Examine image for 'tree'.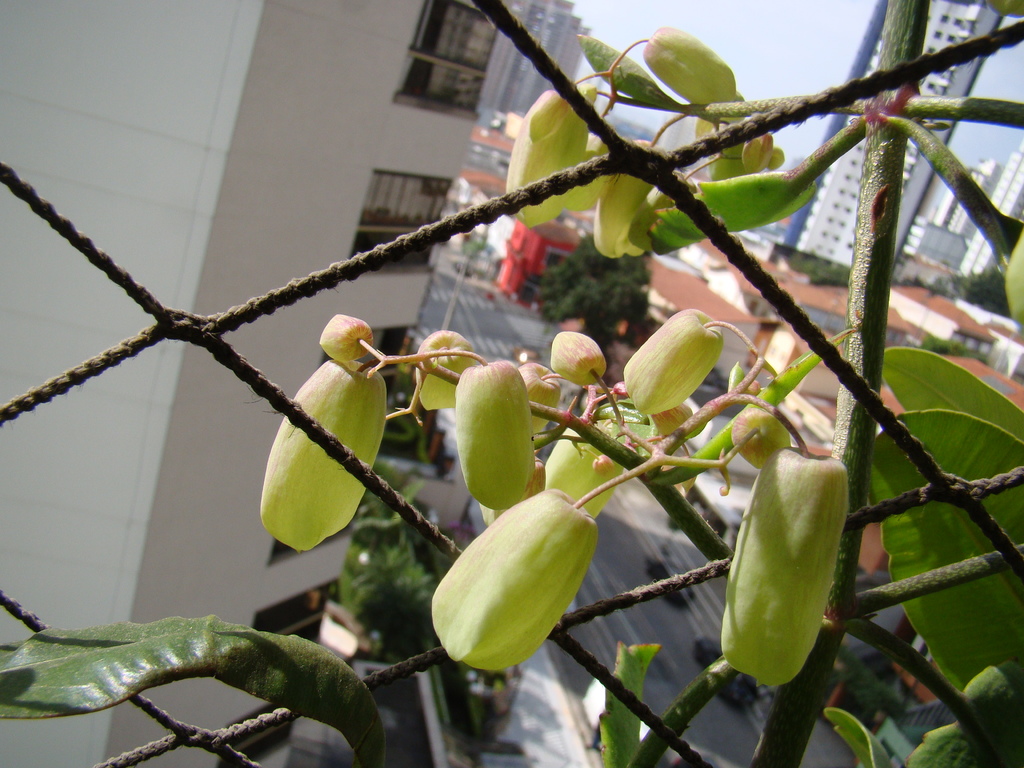
Examination result: box(789, 257, 852, 288).
